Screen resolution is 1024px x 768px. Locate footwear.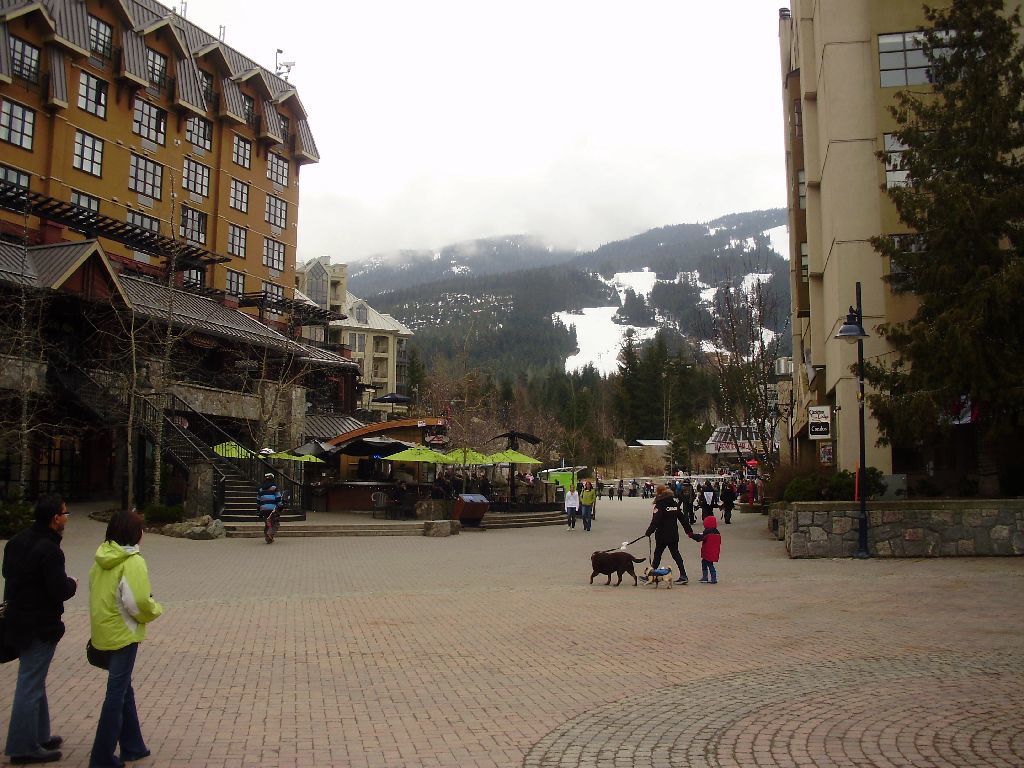
[left=46, top=735, right=64, bottom=749].
